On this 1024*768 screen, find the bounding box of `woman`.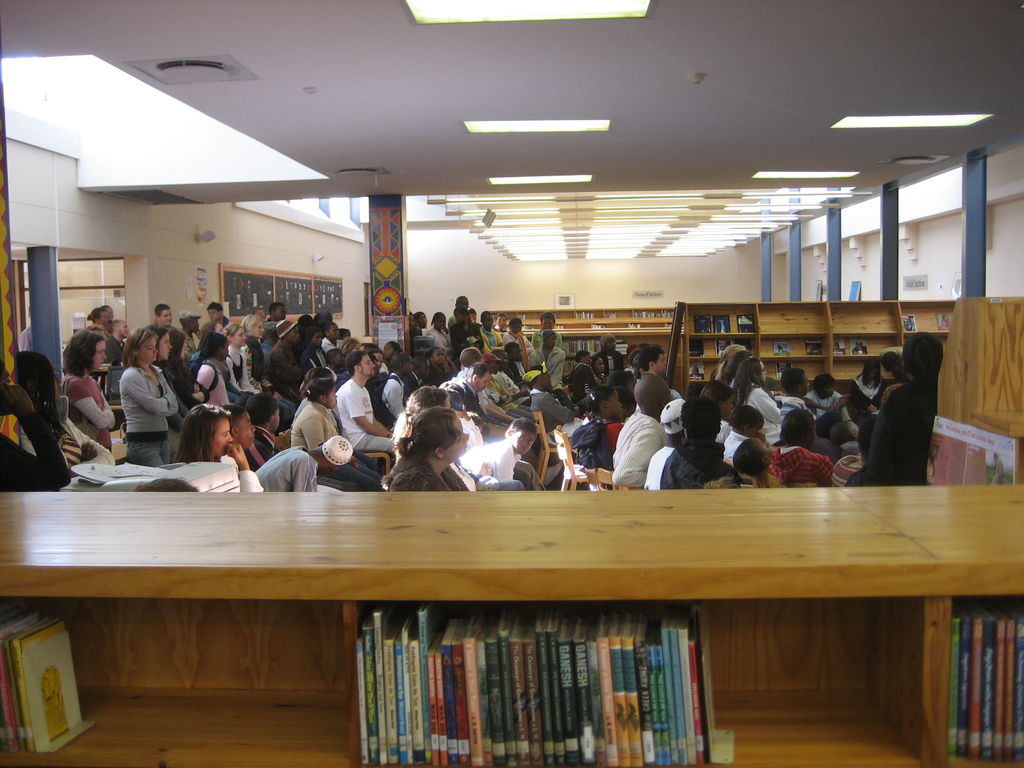
Bounding box: rect(228, 323, 287, 424).
